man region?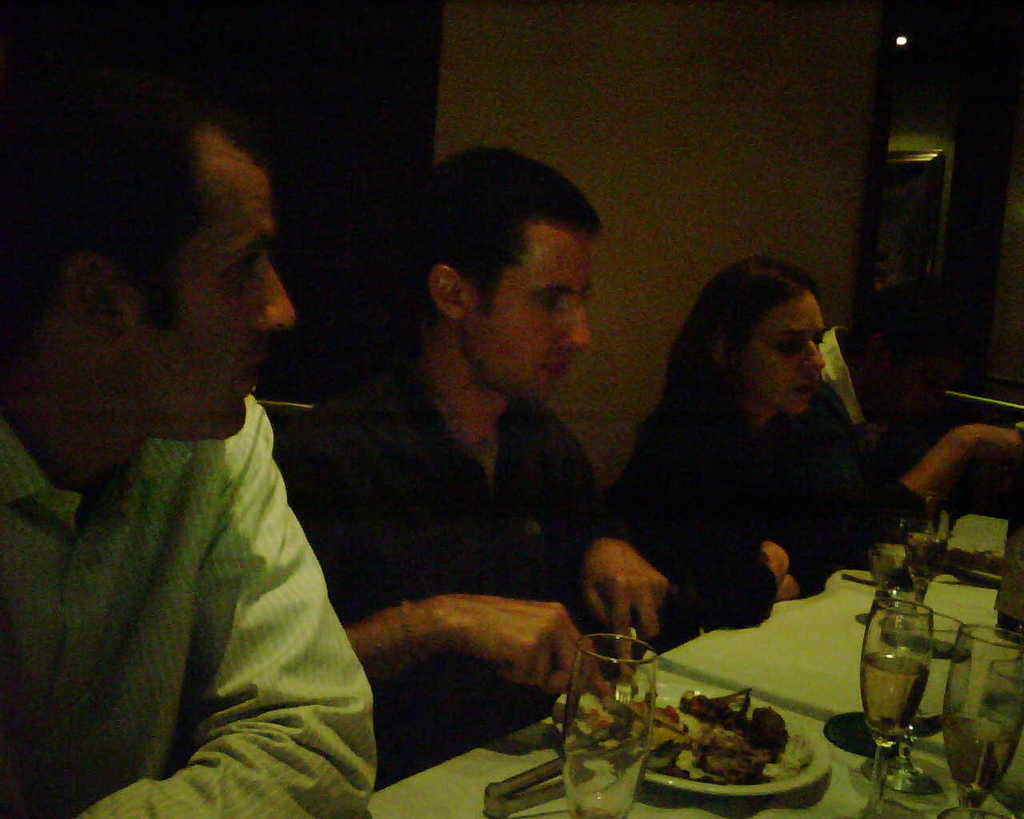
<bbox>0, 80, 382, 818</bbox>
